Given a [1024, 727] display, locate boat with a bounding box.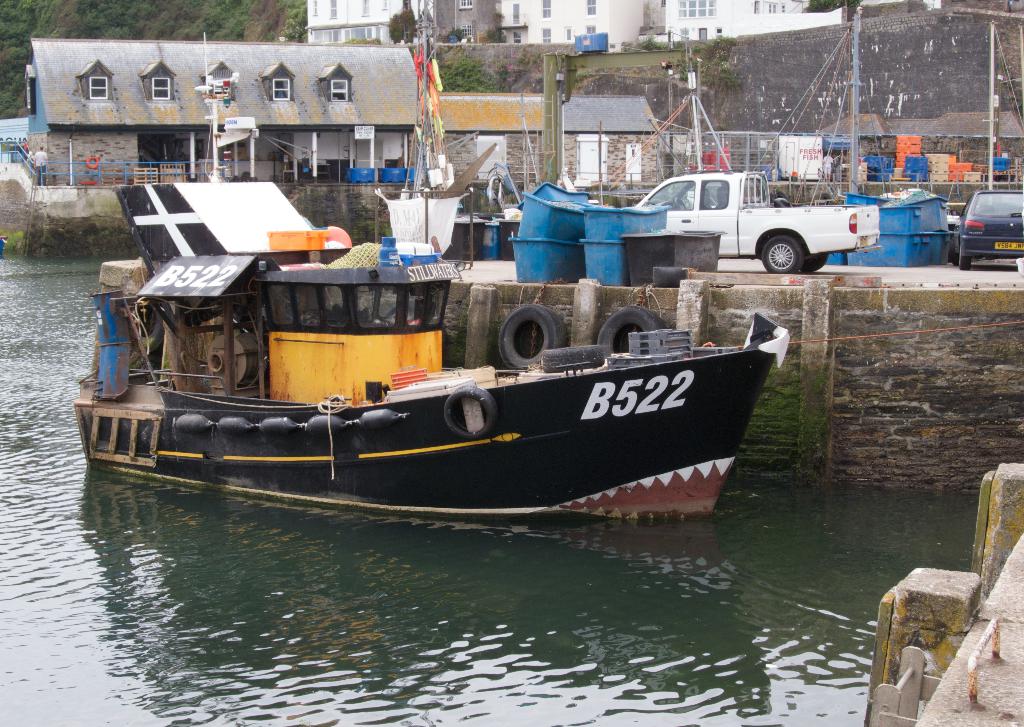
Located: pyautogui.locateOnScreen(72, 170, 817, 526).
